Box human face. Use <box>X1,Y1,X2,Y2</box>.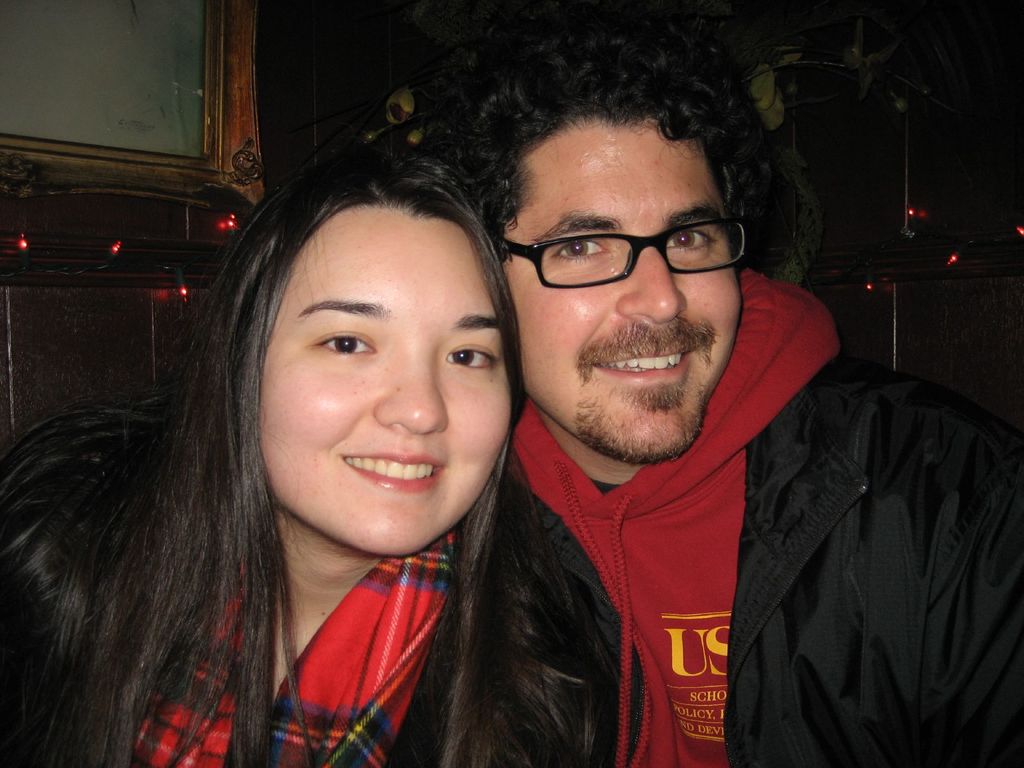
<box>504,124,739,458</box>.
